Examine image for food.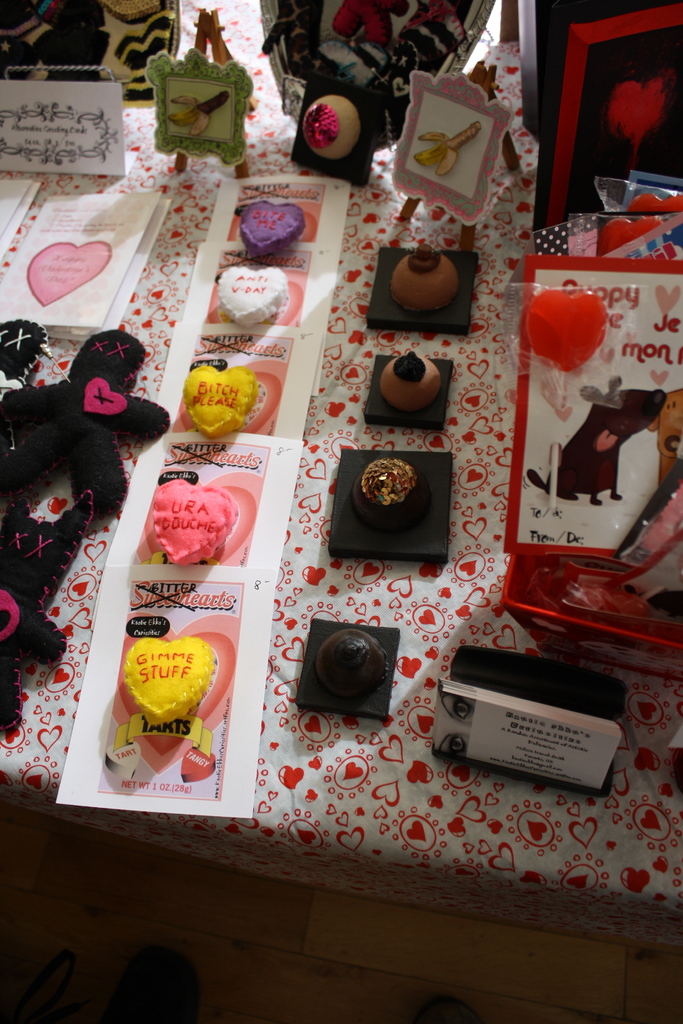
Examination result: (627,191,682,214).
